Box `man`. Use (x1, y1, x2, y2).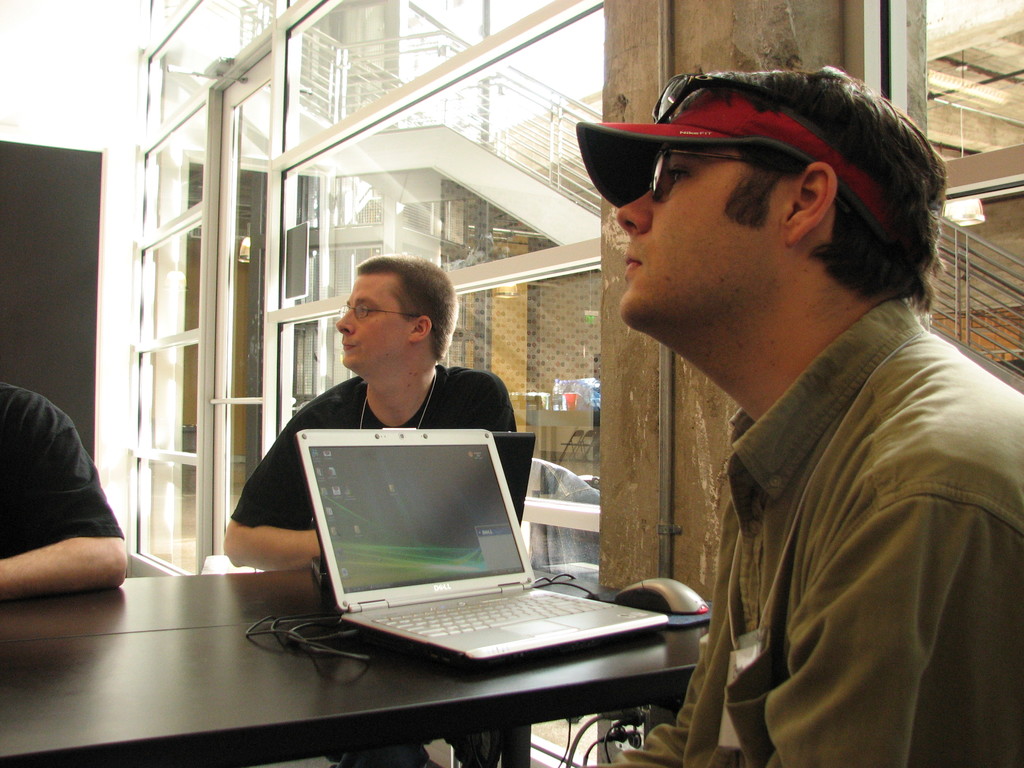
(208, 253, 528, 583).
